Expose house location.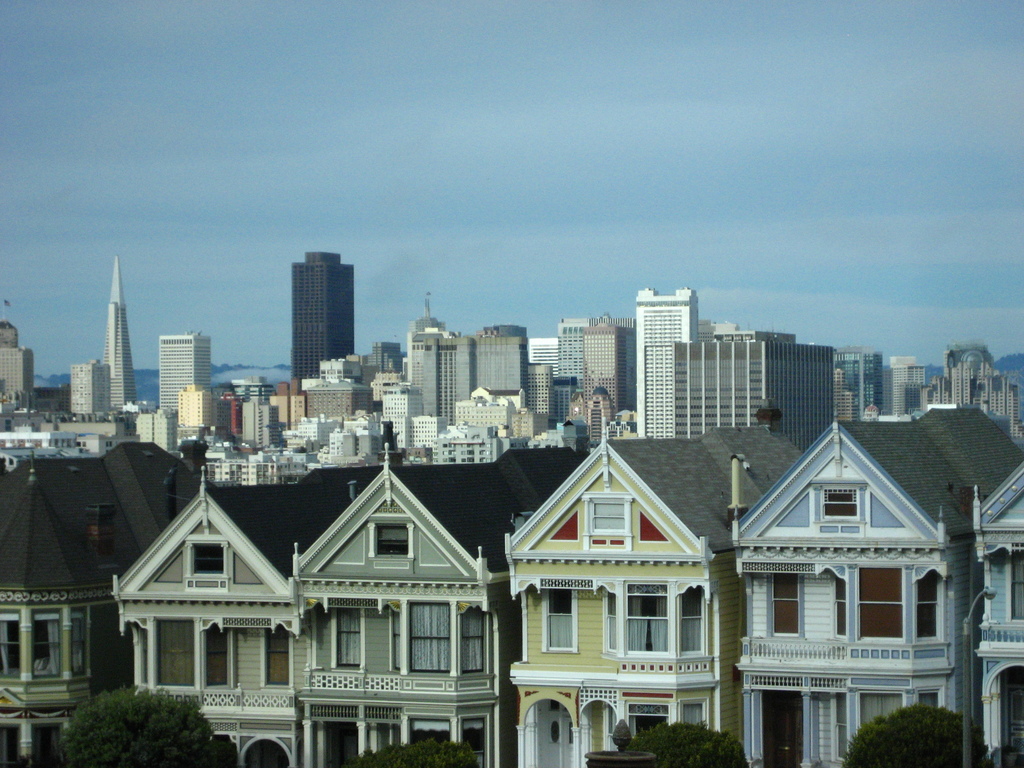
Exposed at 288, 450, 546, 767.
